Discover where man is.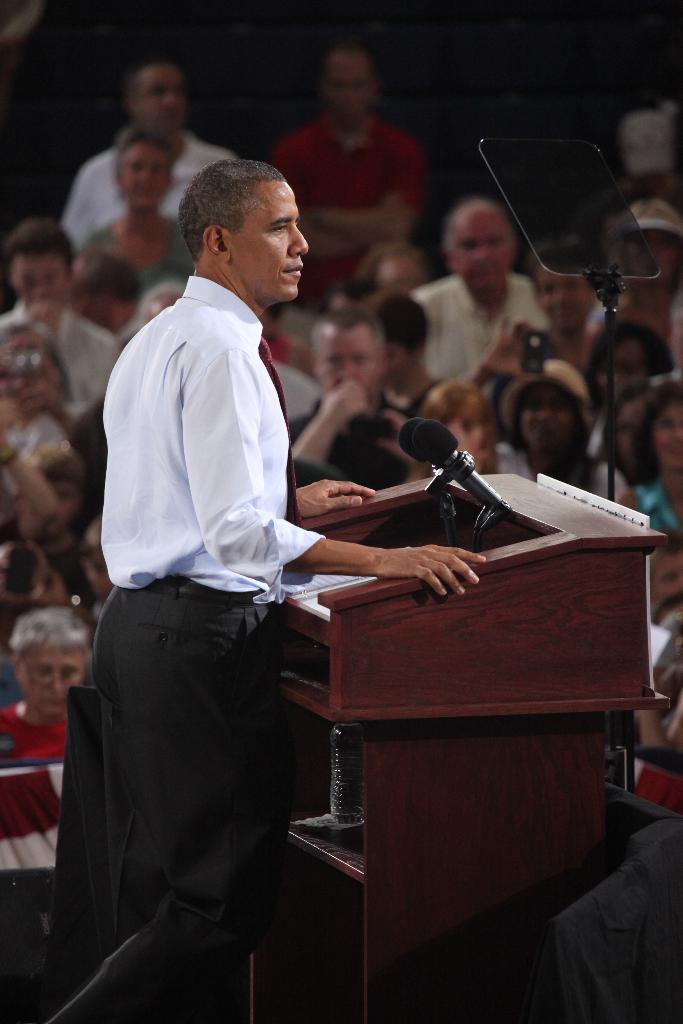
Discovered at box(530, 251, 611, 382).
